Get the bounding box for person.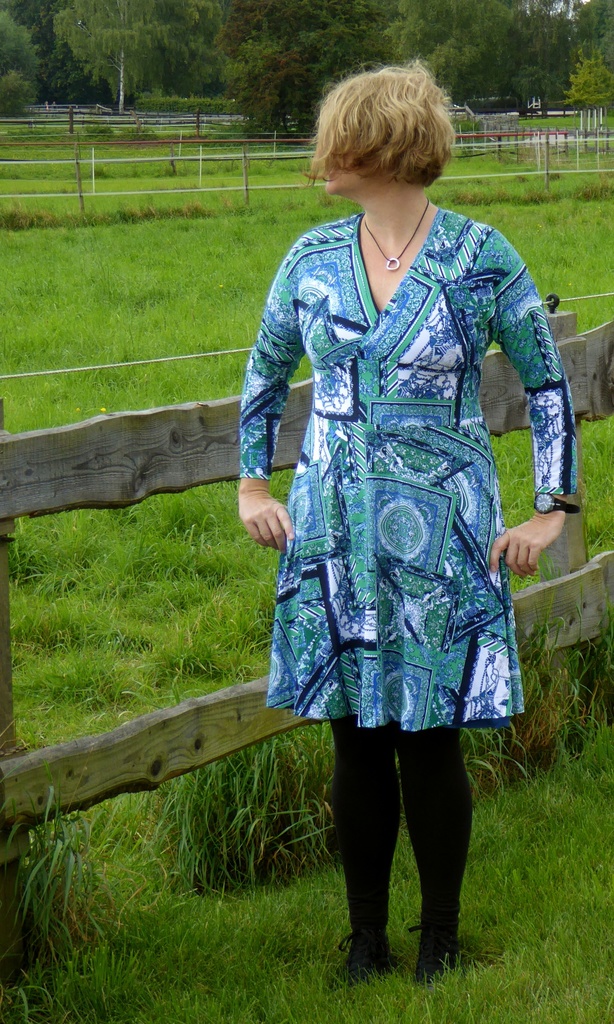
select_region(230, 61, 564, 972).
